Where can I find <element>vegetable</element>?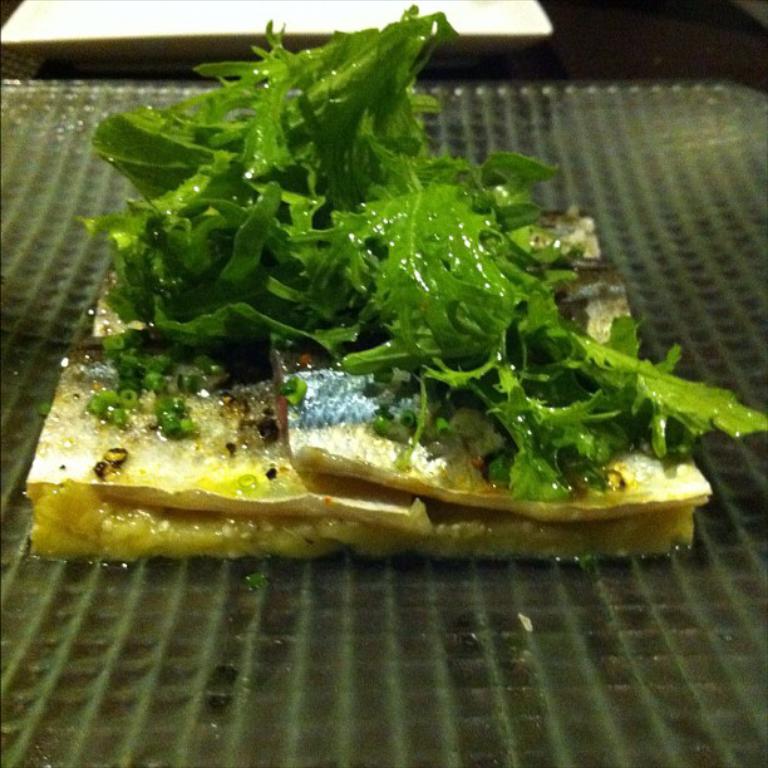
You can find it at 90:8:767:501.
